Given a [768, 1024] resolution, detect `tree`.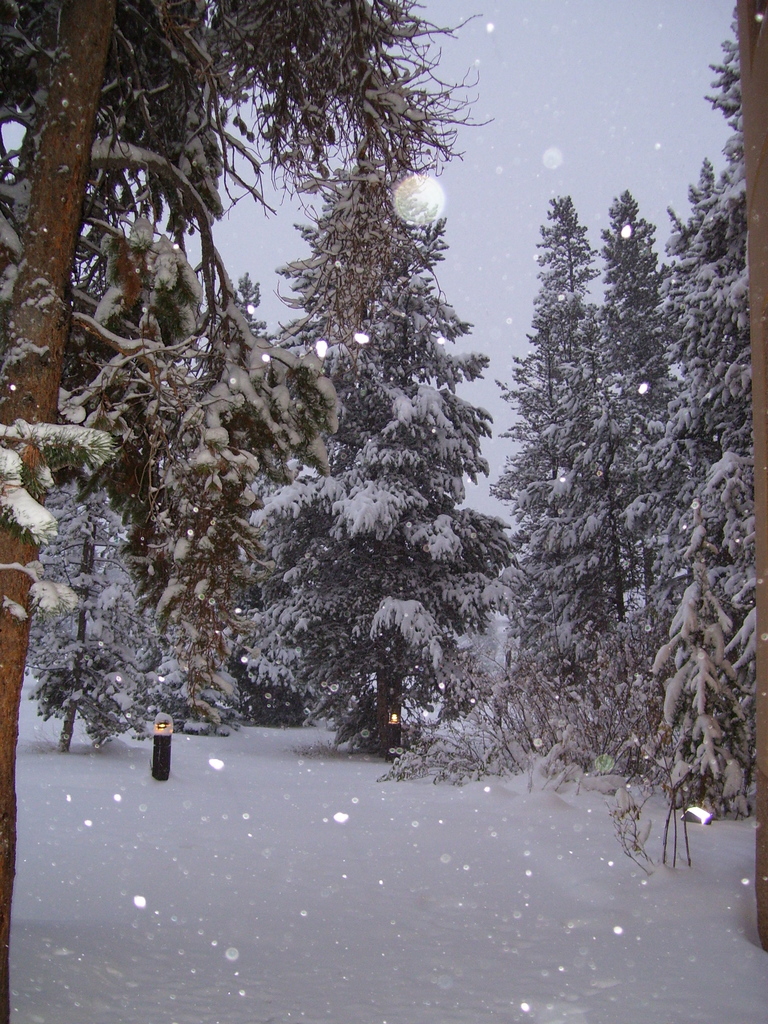
x1=0 y1=0 x2=447 y2=1023.
